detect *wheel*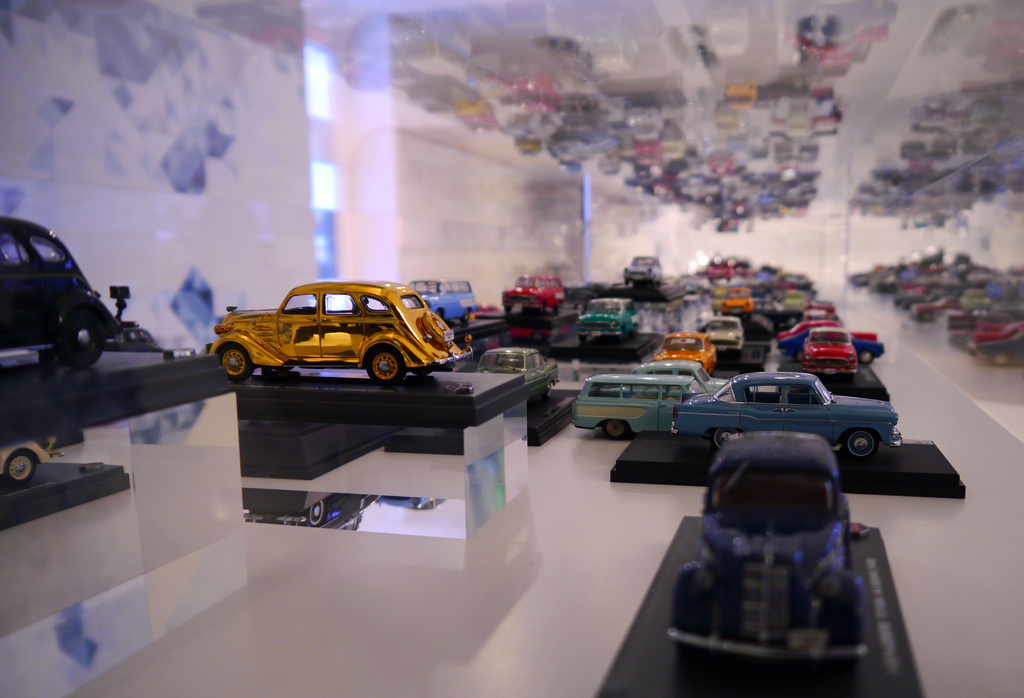
[x1=858, y1=352, x2=874, y2=366]
